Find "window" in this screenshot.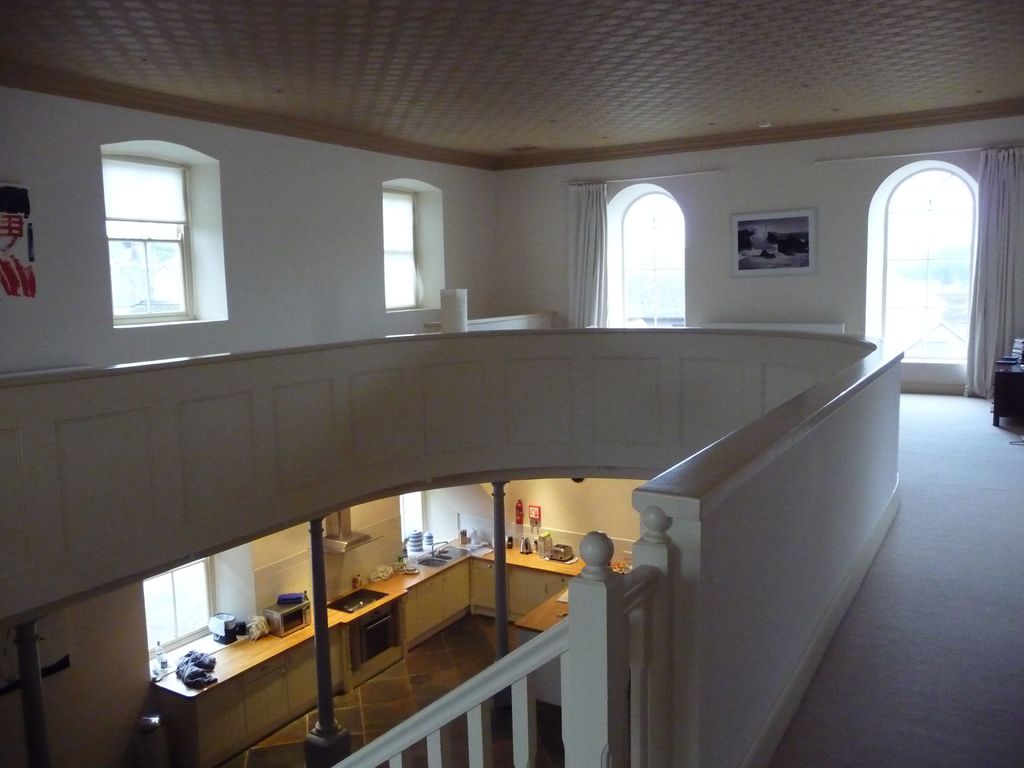
The bounding box for "window" is bbox=(91, 124, 219, 335).
